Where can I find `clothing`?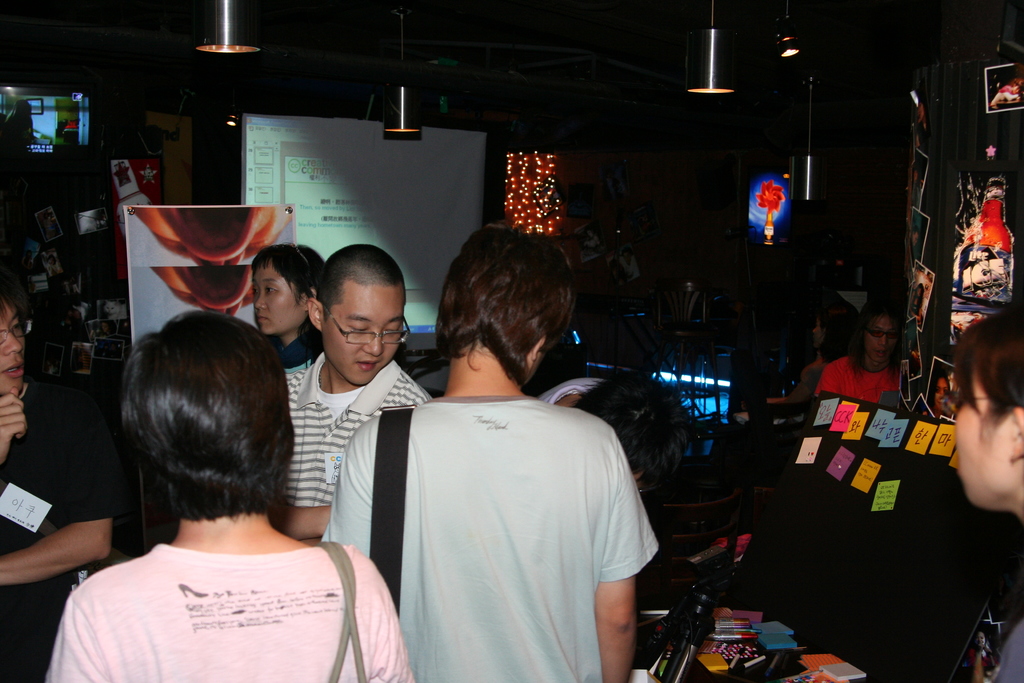
You can find it at crop(280, 358, 433, 504).
